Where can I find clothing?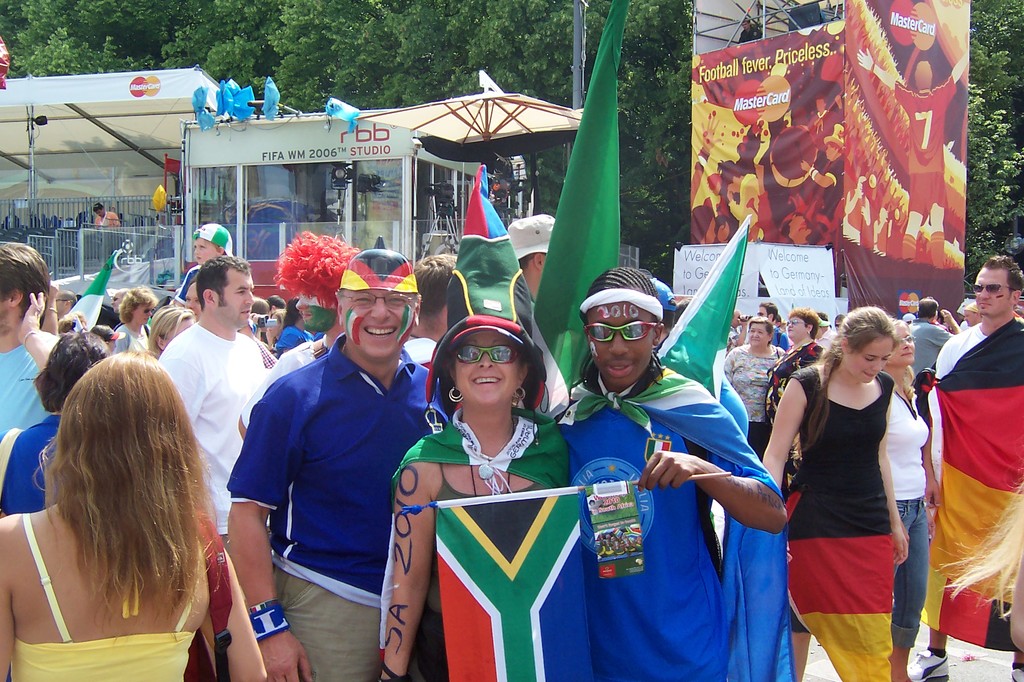
You can find it at region(774, 358, 906, 681).
